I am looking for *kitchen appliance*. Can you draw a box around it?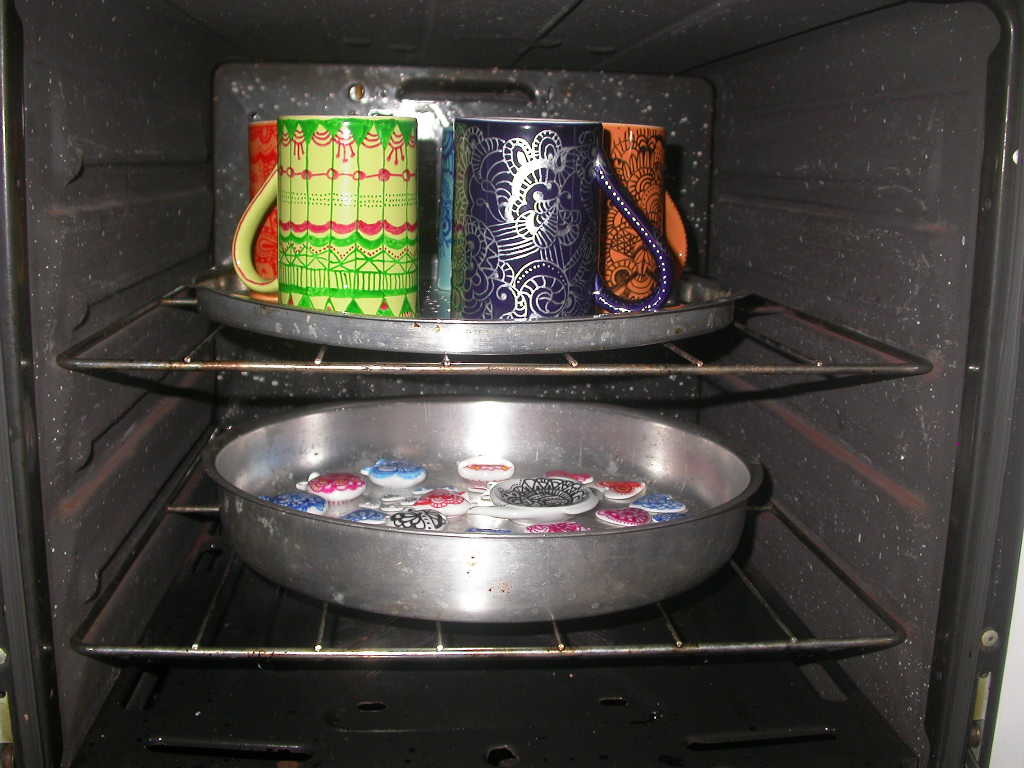
Sure, the bounding box is BBox(204, 395, 770, 620).
